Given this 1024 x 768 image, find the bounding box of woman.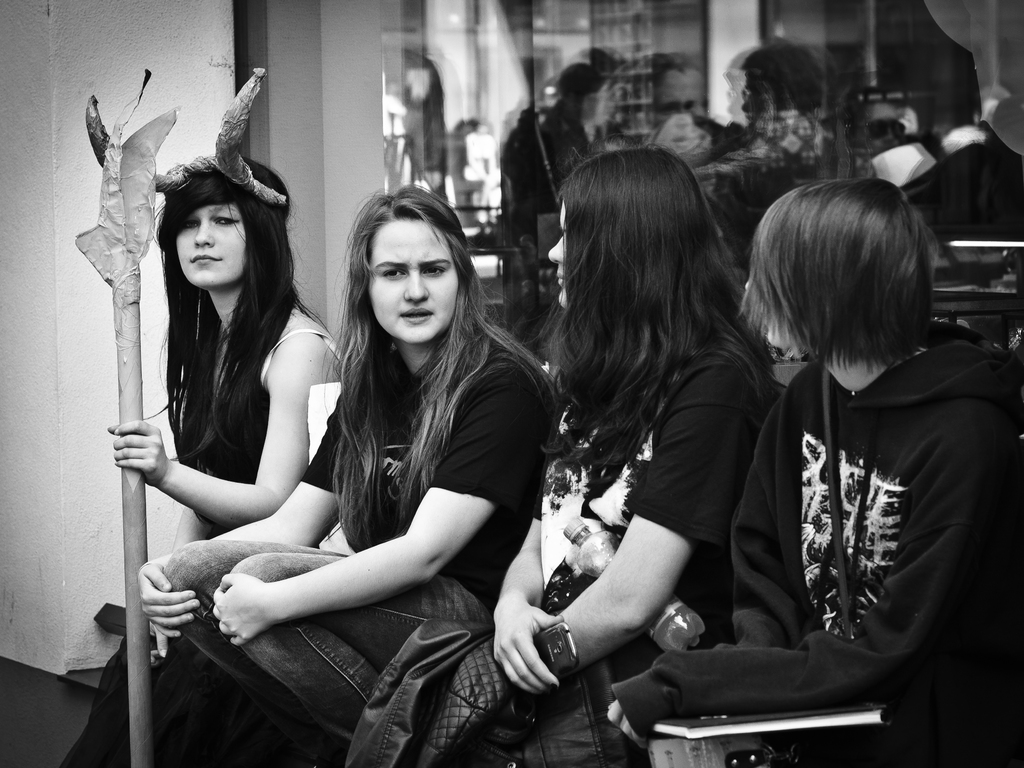
BBox(52, 70, 346, 767).
